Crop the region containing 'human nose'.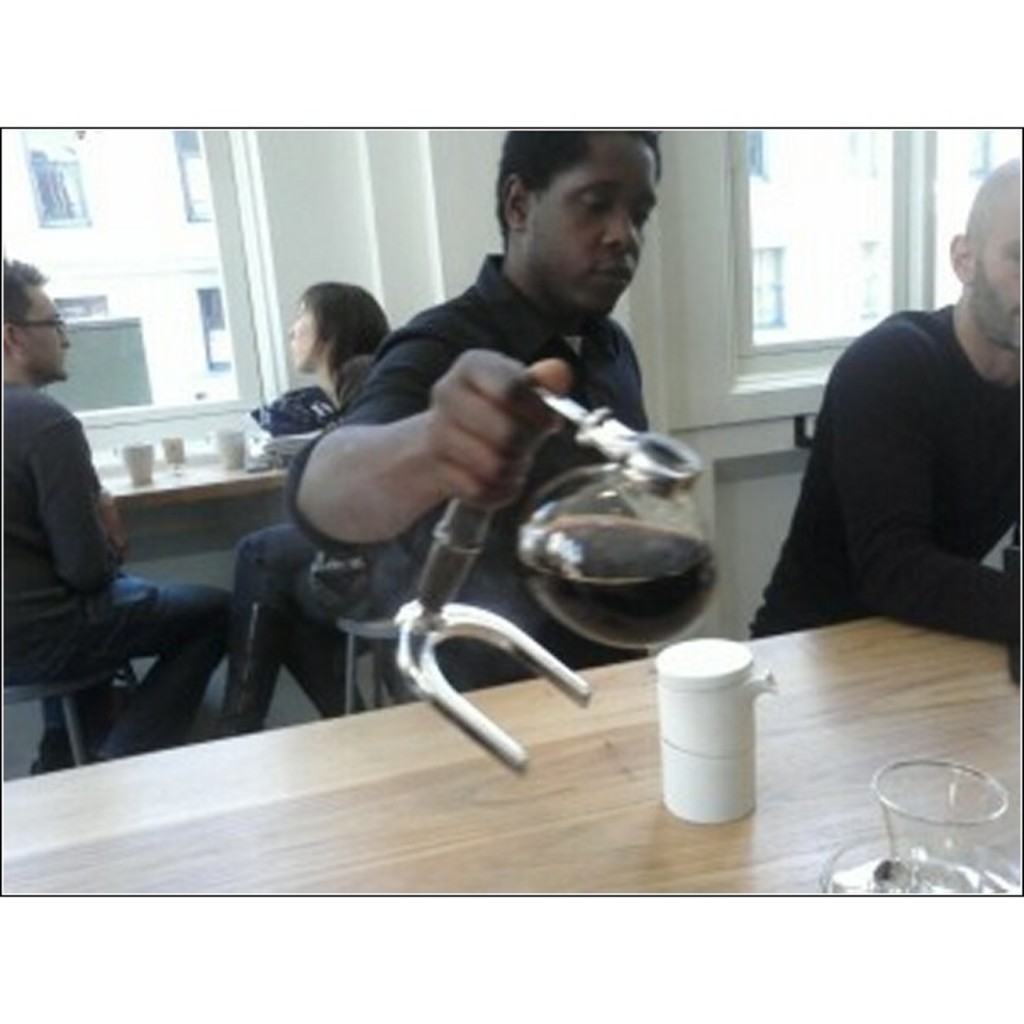
Crop region: pyautogui.locateOnScreen(283, 320, 303, 339).
